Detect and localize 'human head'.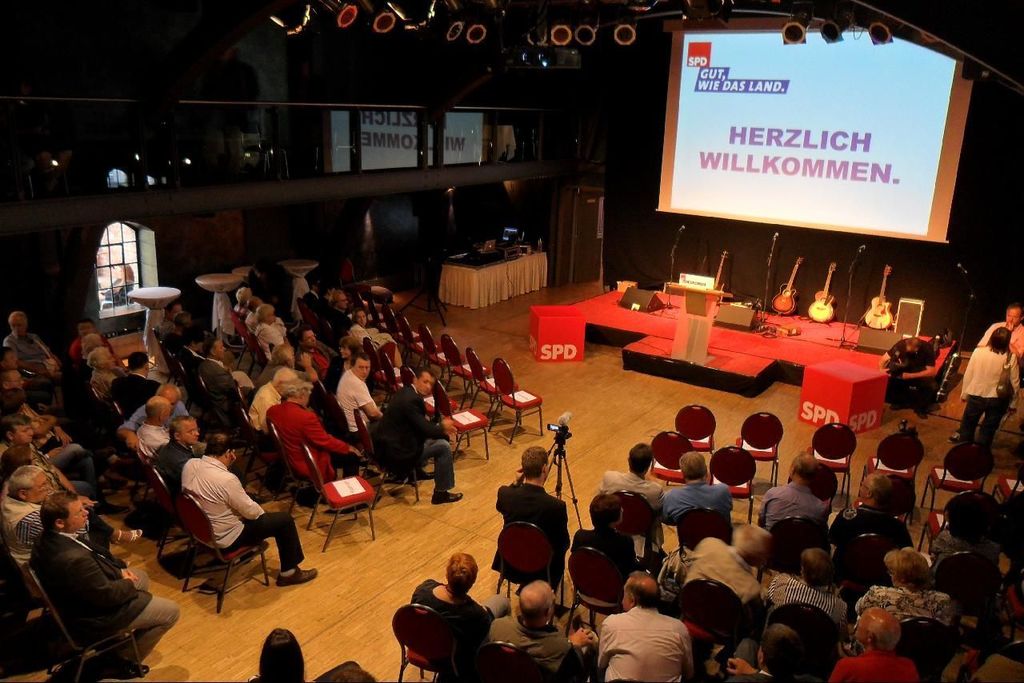
Localized at (310, 283, 320, 292).
